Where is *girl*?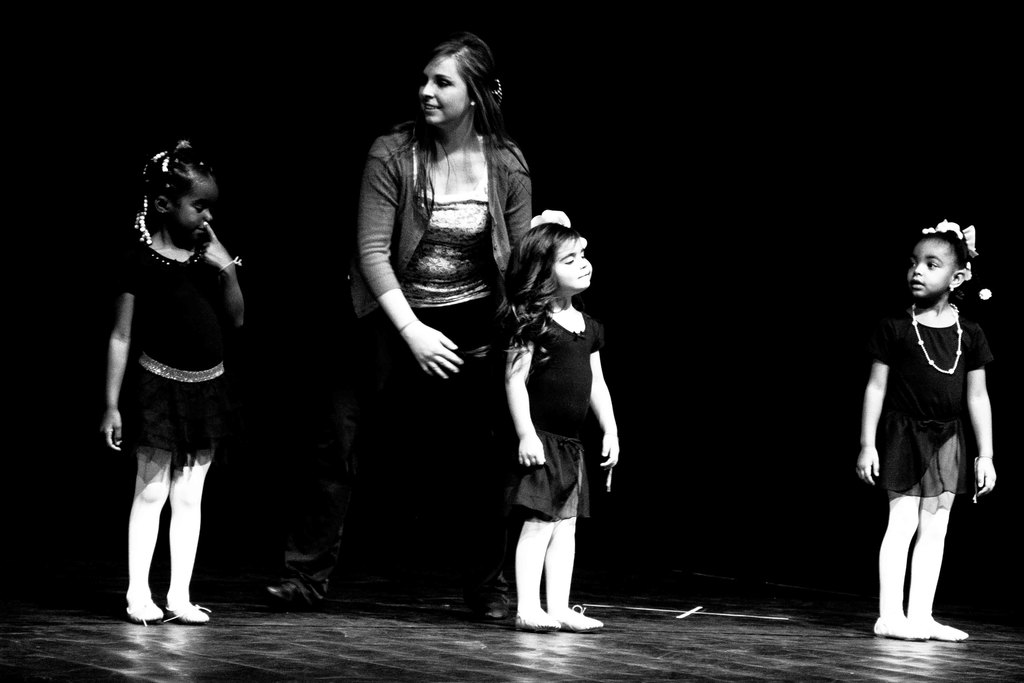
pyautogui.locateOnScreen(100, 138, 250, 632).
